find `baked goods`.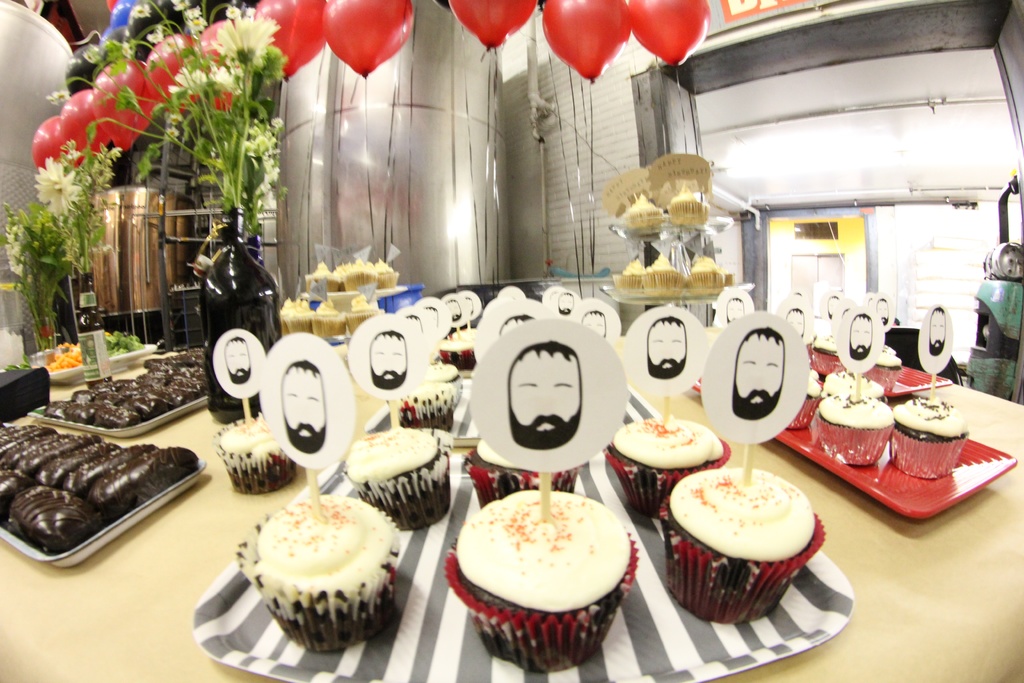
l=815, t=393, r=893, b=465.
